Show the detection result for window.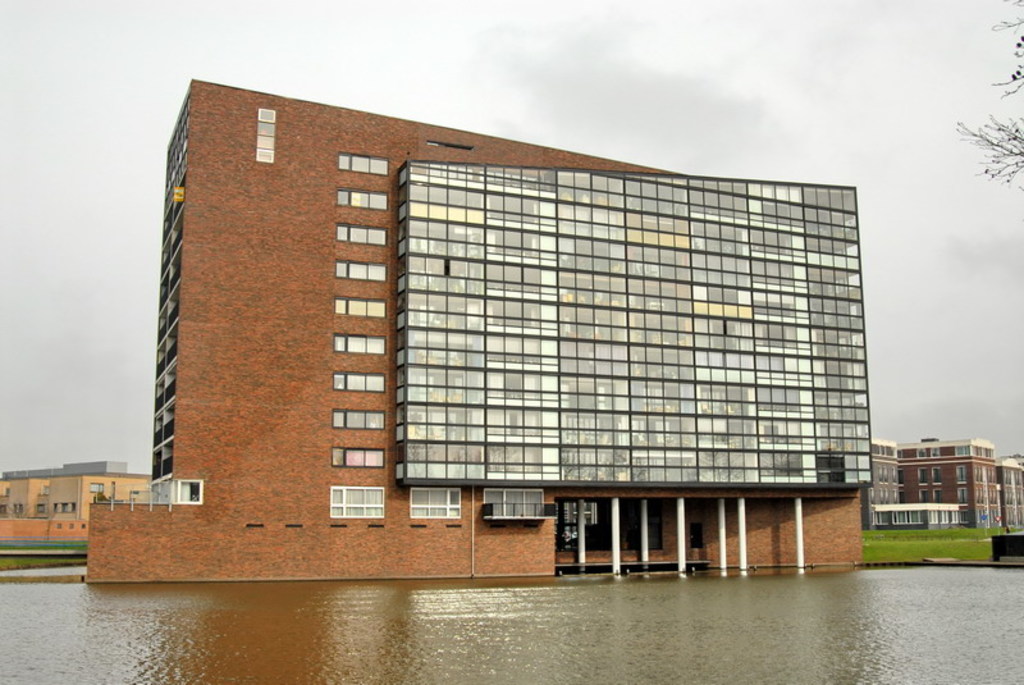
[90,481,104,494].
